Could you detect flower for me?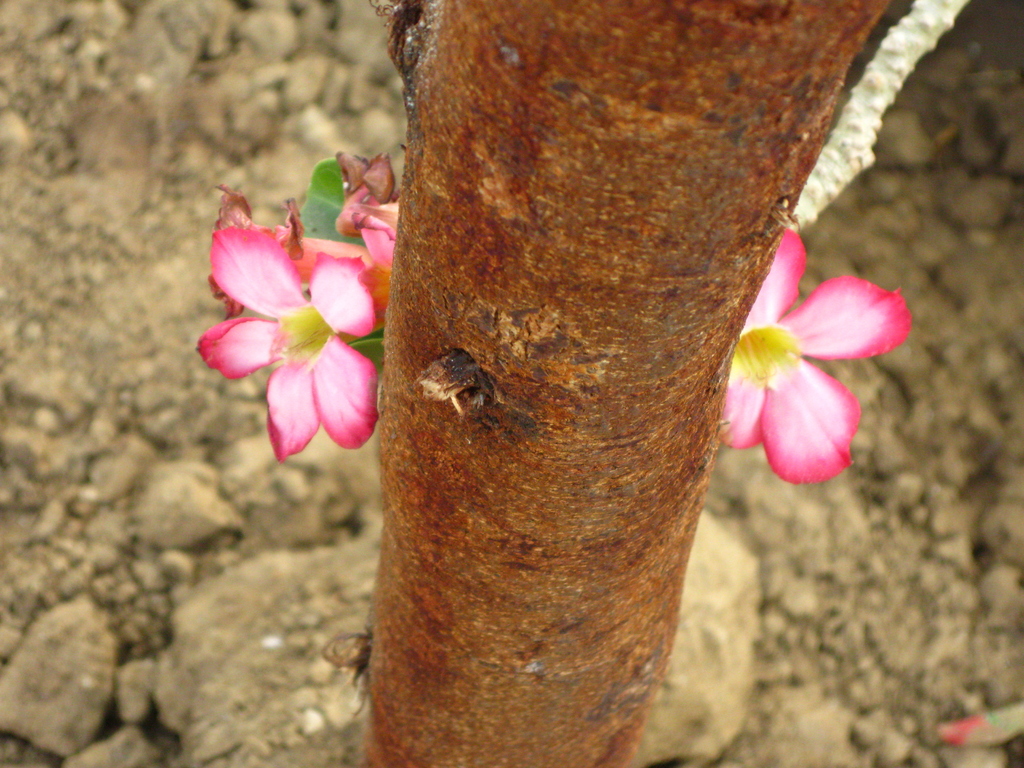
Detection result: bbox=[330, 168, 408, 266].
